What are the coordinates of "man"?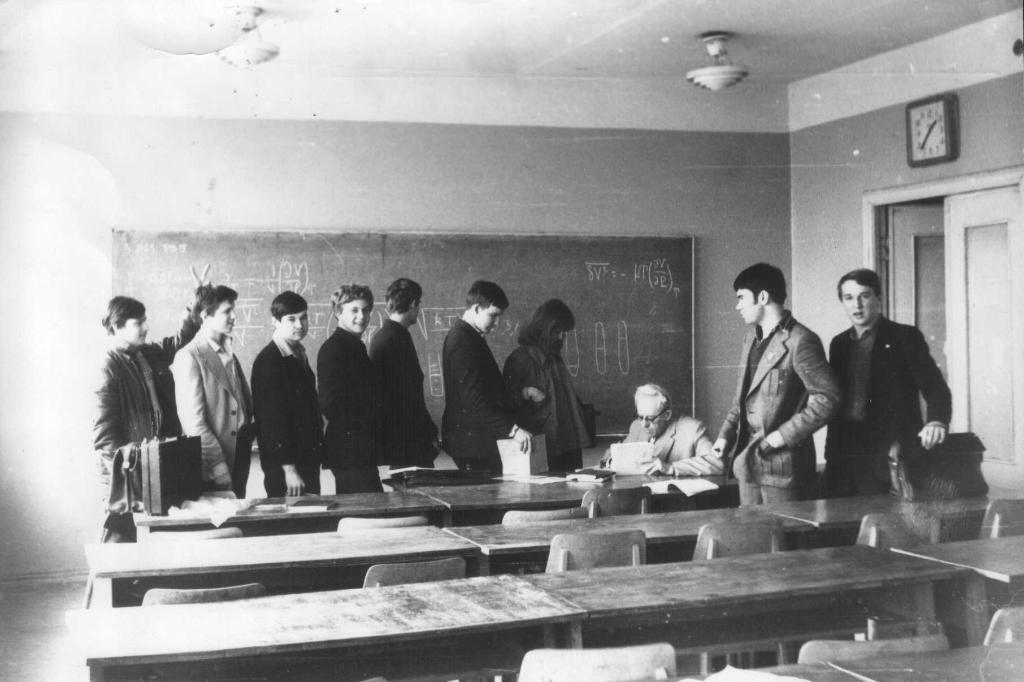
[x1=84, y1=260, x2=210, y2=543].
